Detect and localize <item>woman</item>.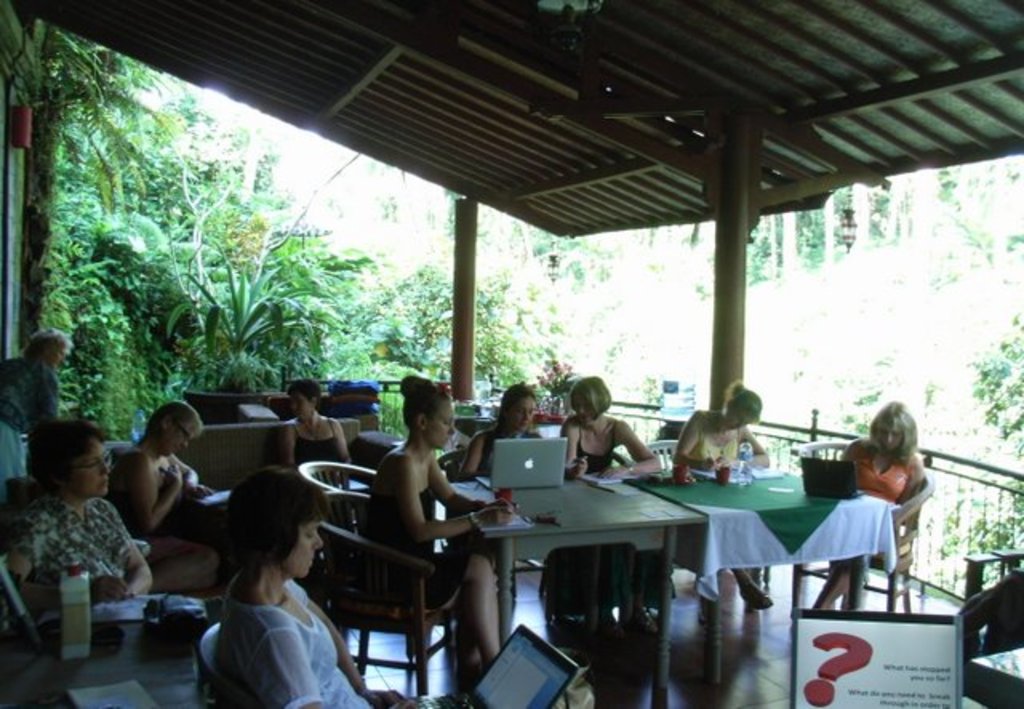
Localized at <region>453, 387, 547, 485</region>.
